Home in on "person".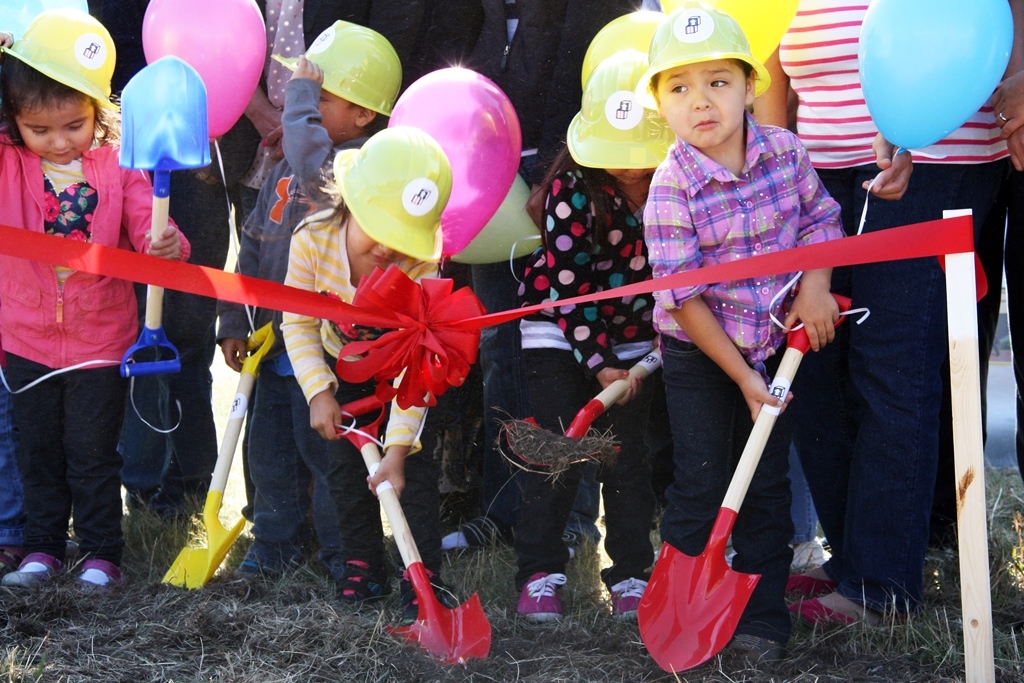
Homed in at [left=204, top=15, right=415, bottom=618].
